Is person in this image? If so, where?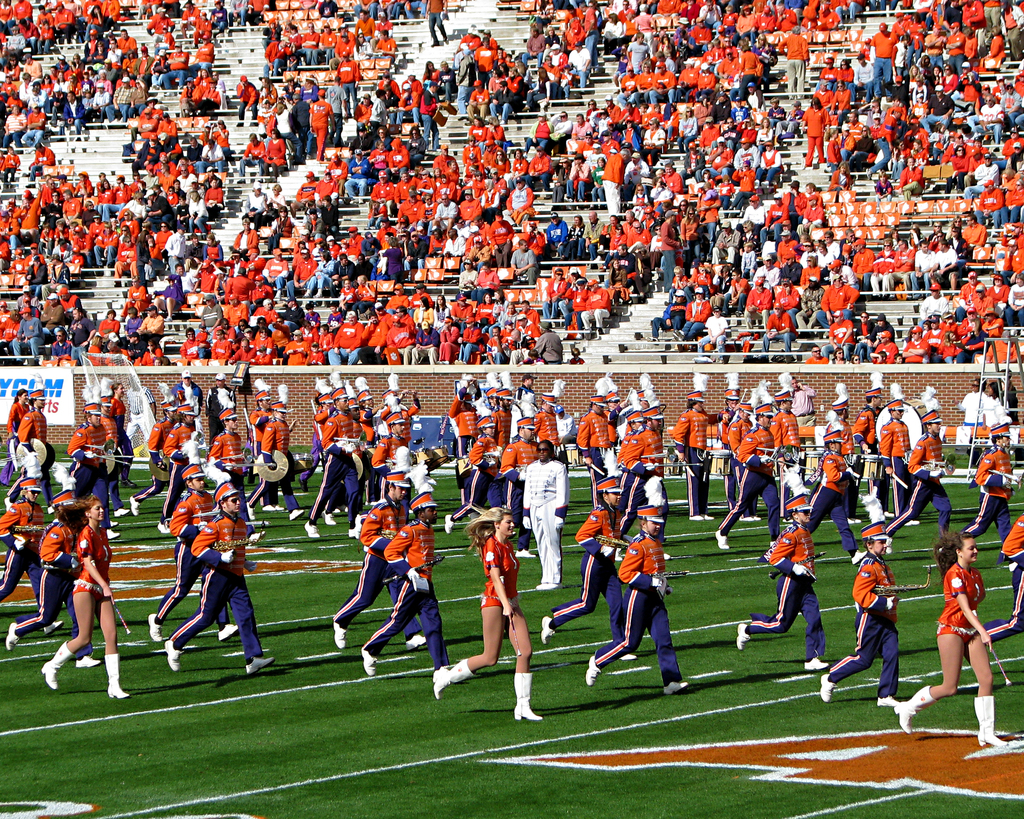
Yes, at [342, 370, 367, 473].
